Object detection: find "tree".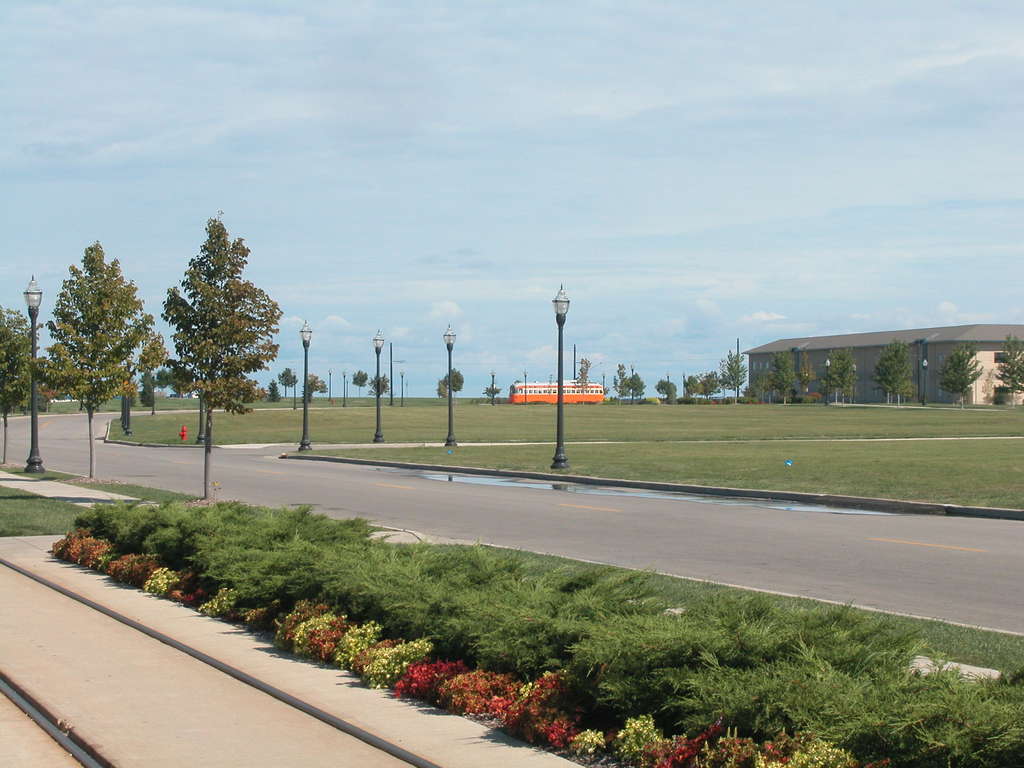
(44,236,166,431).
